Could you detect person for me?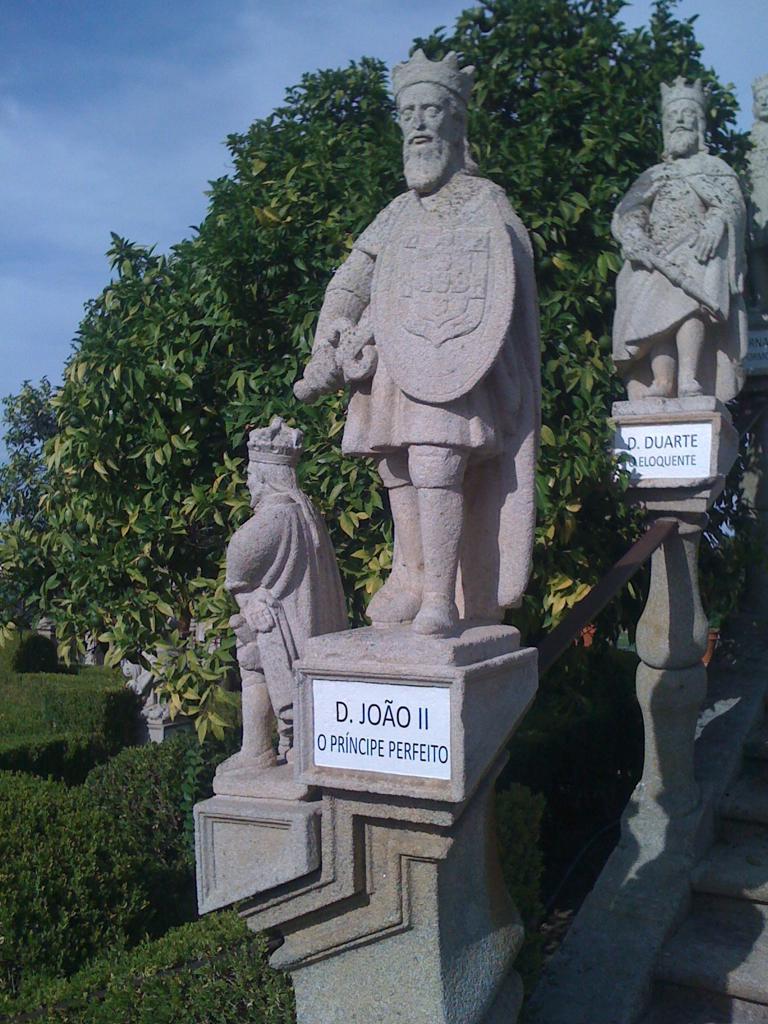
Detection result: [620, 81, 750, 423].
